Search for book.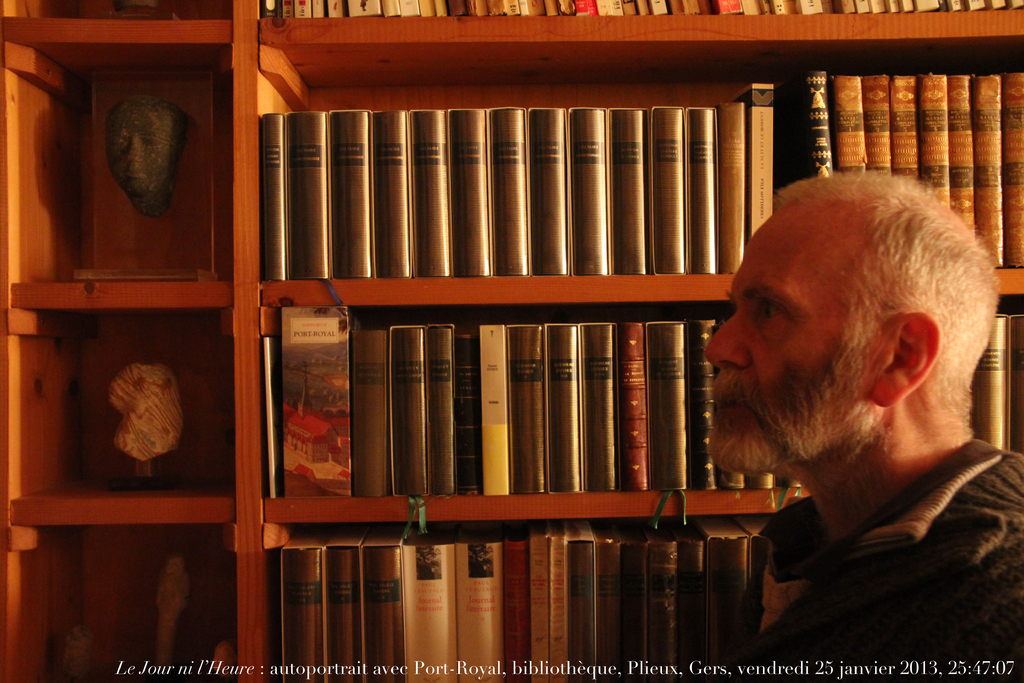
Found at BBox(59, 321, 237, 496).
